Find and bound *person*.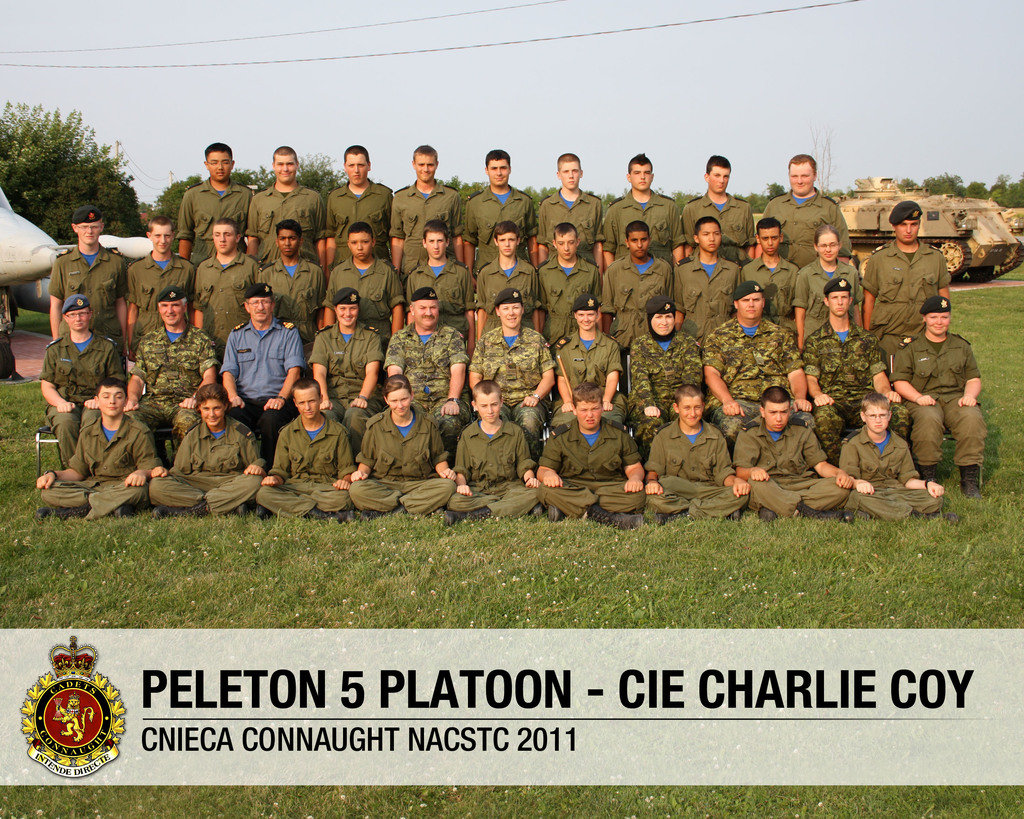
Bound: left=796, top=225, right=865, bottom=353.
